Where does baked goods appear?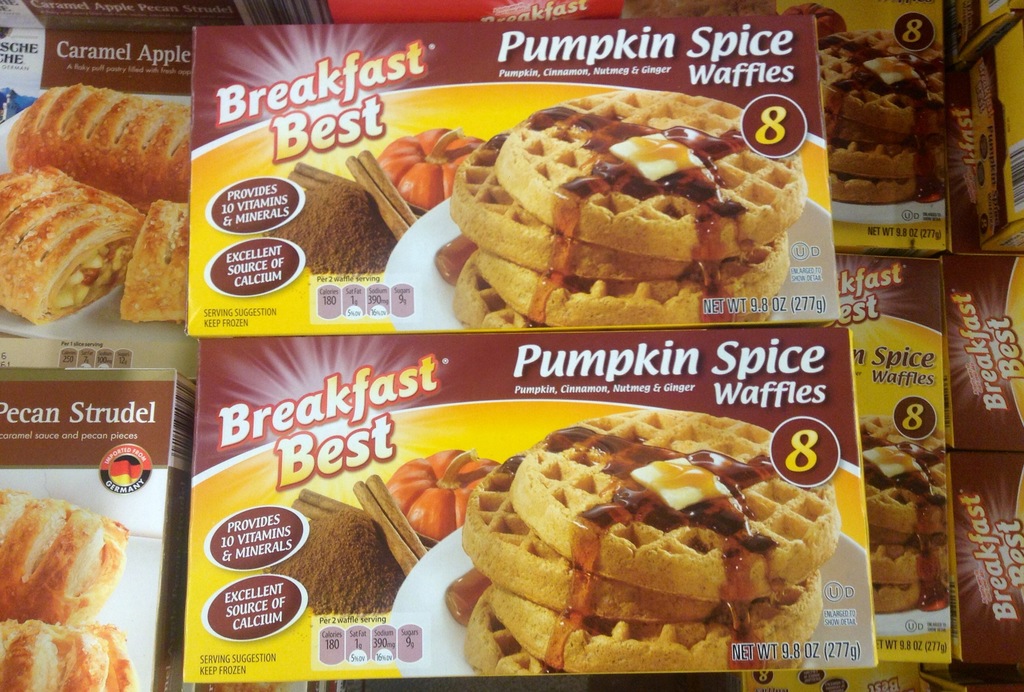
Appears at (x1=0, y1=156, x2=155, y2=327).
